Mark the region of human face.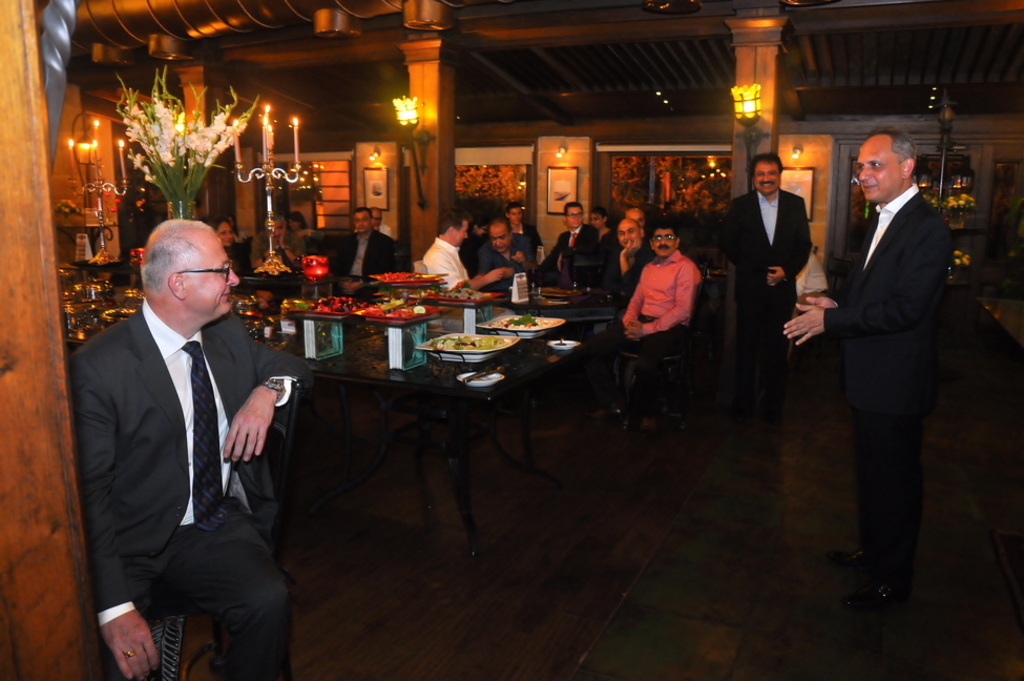
Region: crop(564, 203, 583, 231).
